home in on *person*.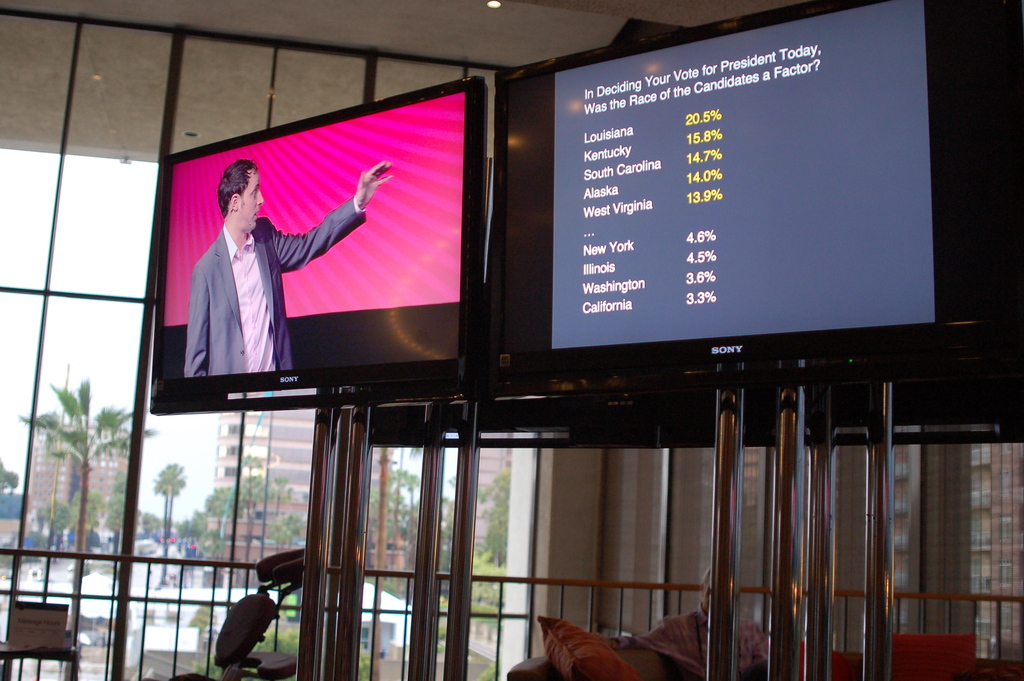
Homed in at 181/156/376/391.
